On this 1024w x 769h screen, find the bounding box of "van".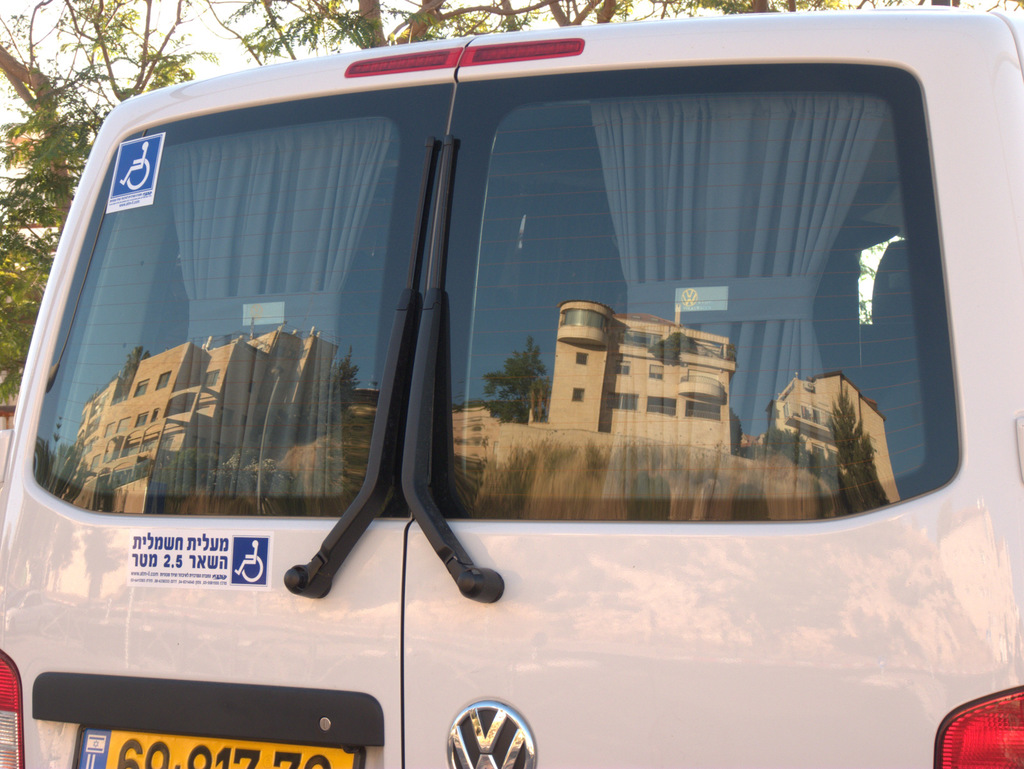
Bounding box: 0 29 1023 768.
